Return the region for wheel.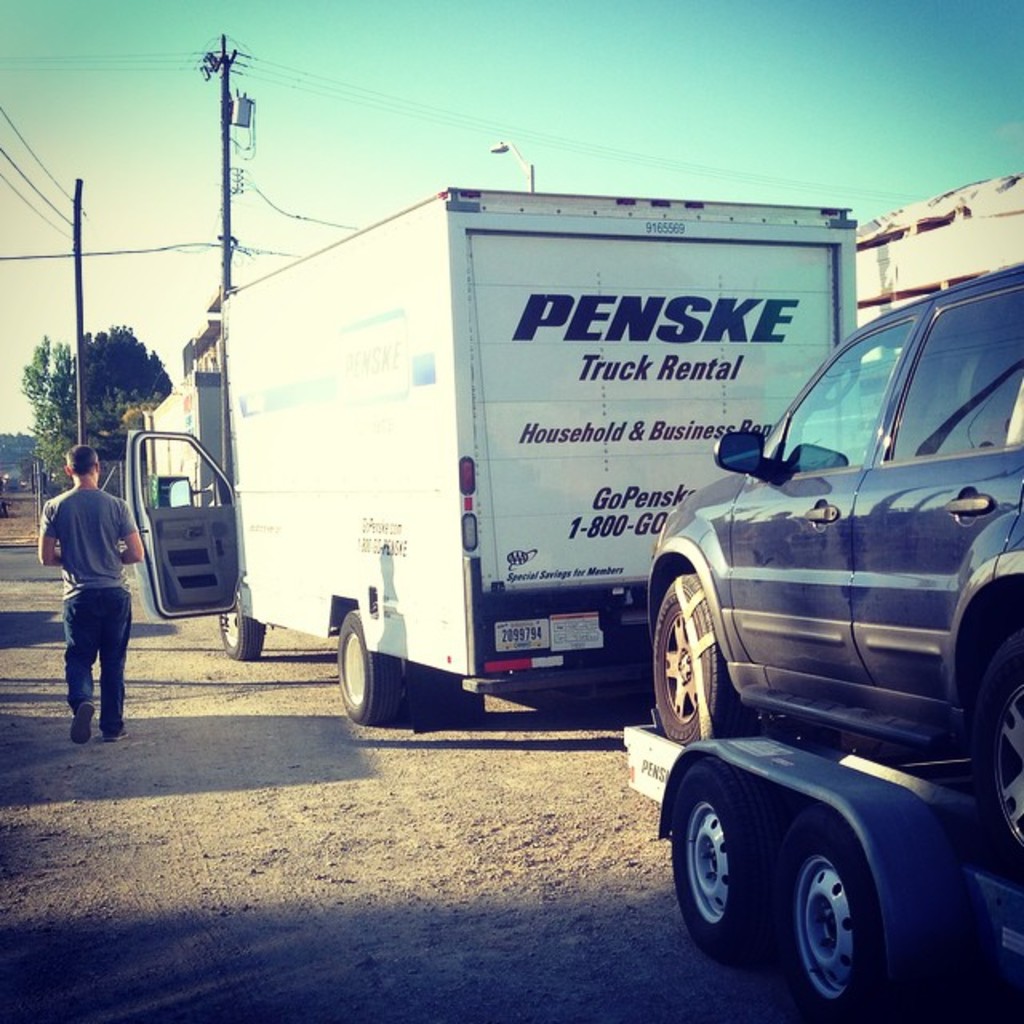
{"x1": 658, "y1": 739, "x2": 776, "y2": 968}.
